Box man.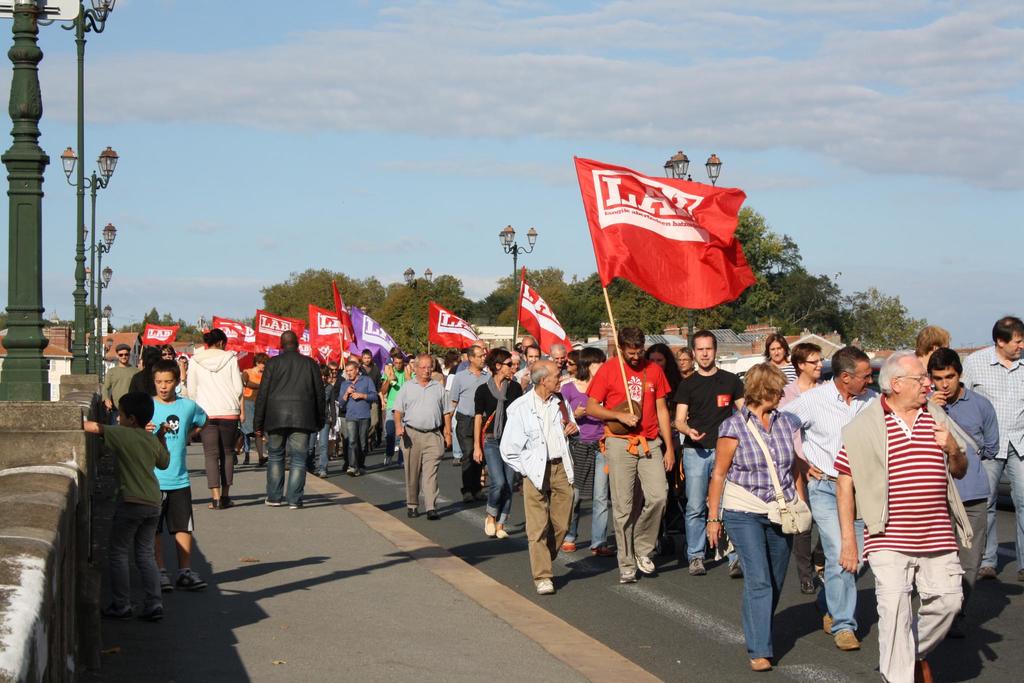
[left=518, top=340, right=536, bottom=372].
